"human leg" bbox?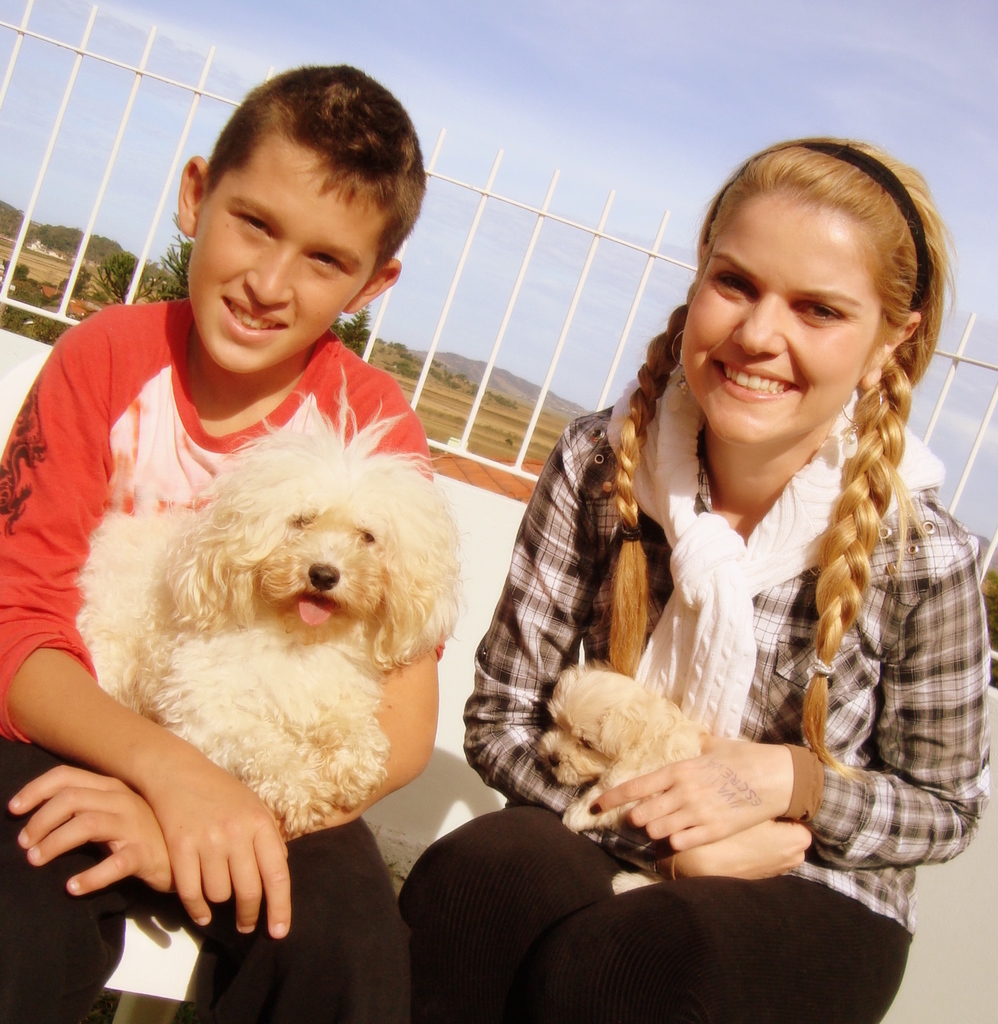
region(398, 797, 641, 1023)
